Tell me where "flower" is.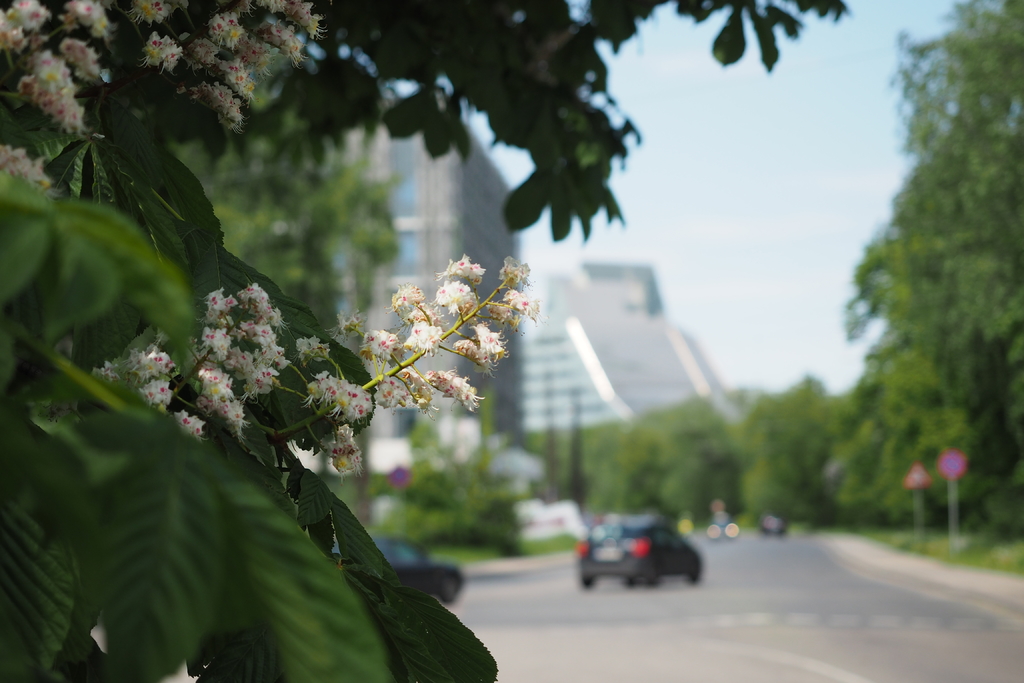
"flower" is at bbox=[0, 142, 54, 194].
